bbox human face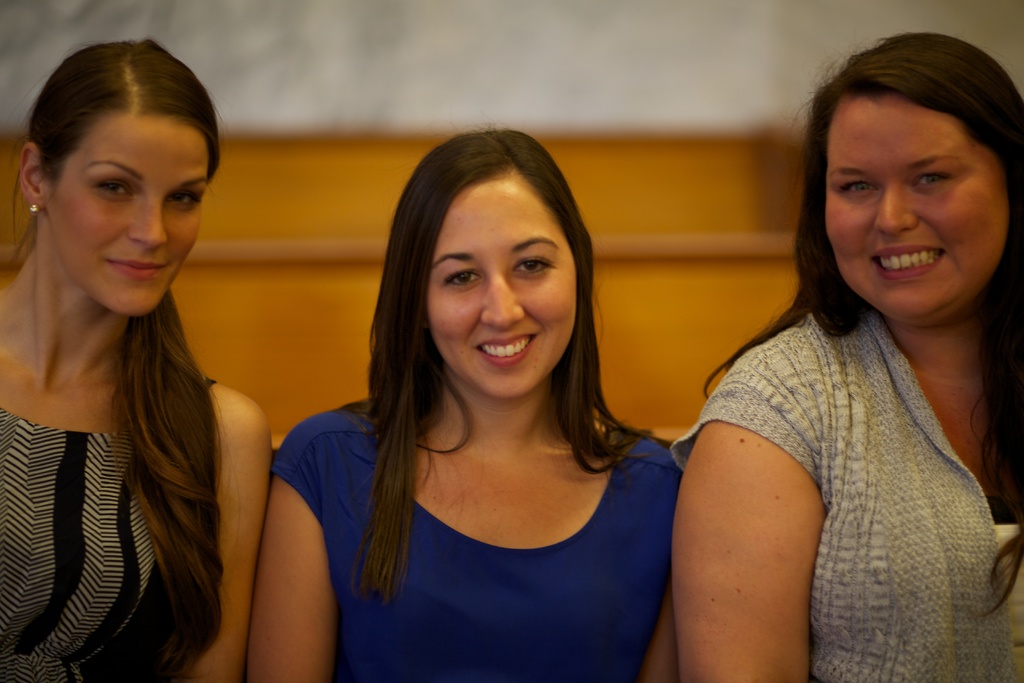
{"left": 426, "top": 173, "right": 582, "bottom": 397}
